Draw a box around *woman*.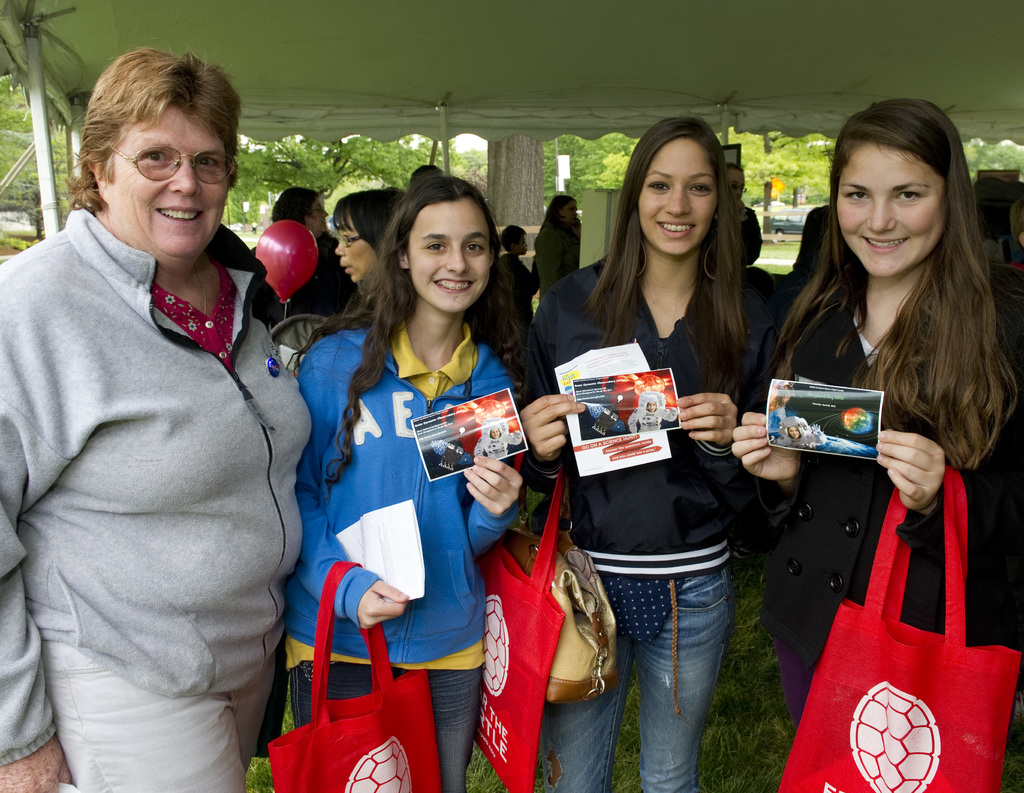
x1=775, y1=419, x2=829, y2=450.
